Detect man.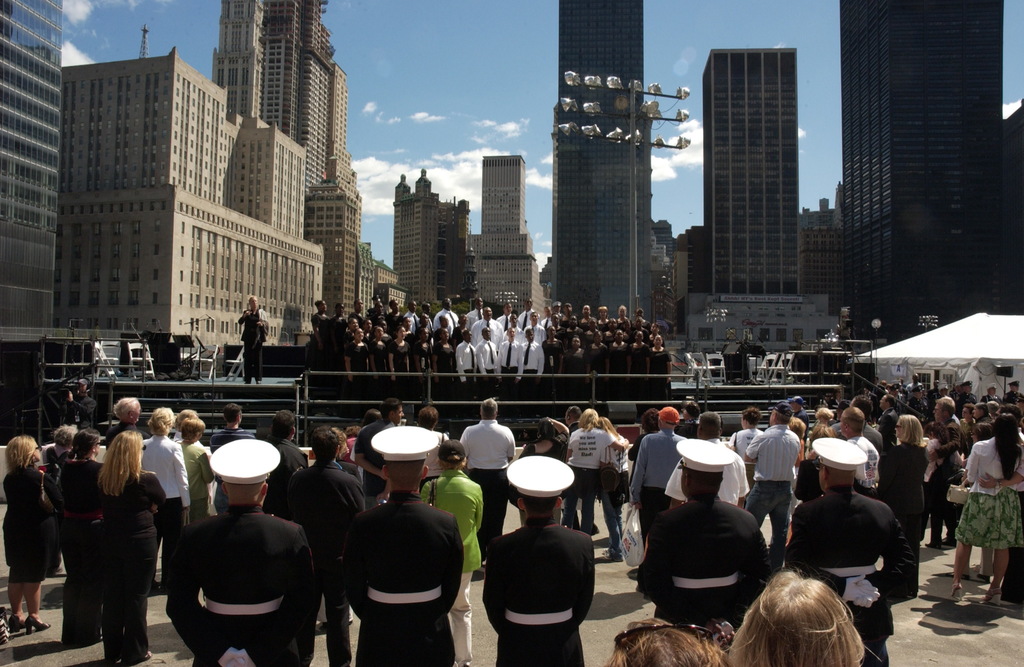
Detected at [1003,364,1022,410].
